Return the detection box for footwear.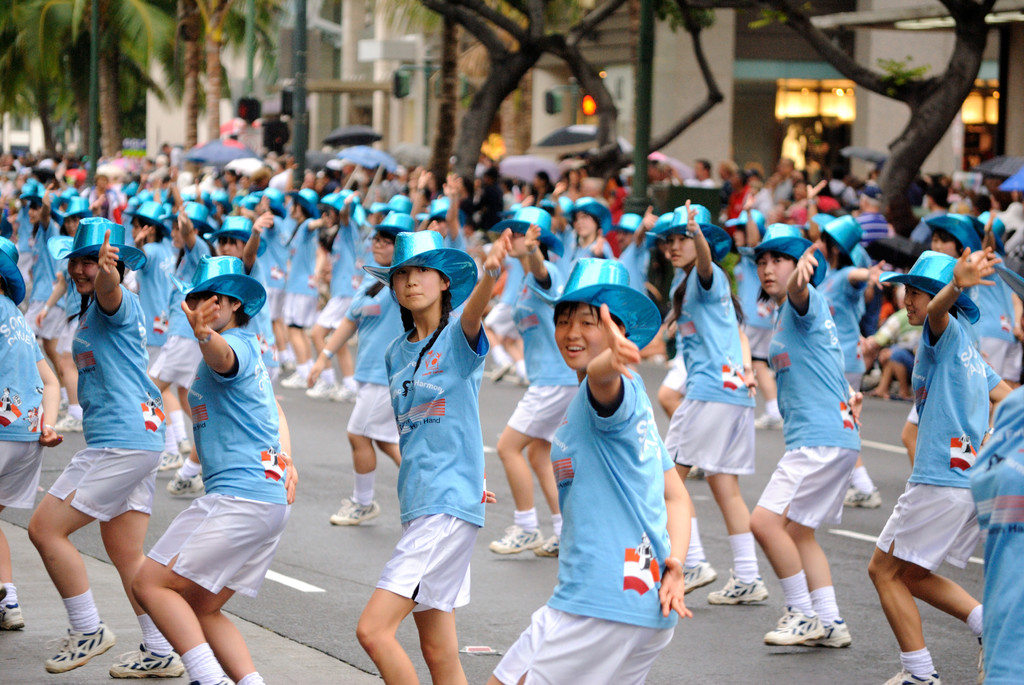
53, 411, 84, 434.
